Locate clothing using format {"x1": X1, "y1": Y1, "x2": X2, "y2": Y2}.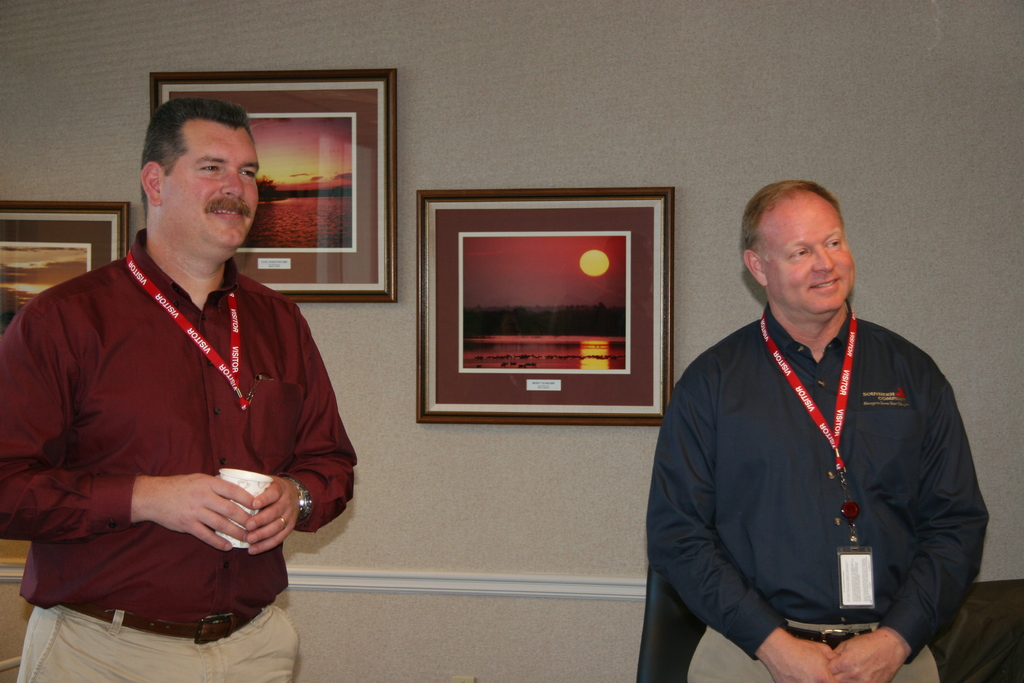
{"x1": 657, "y1": 270, "x2": 985, "y2": 664}.
